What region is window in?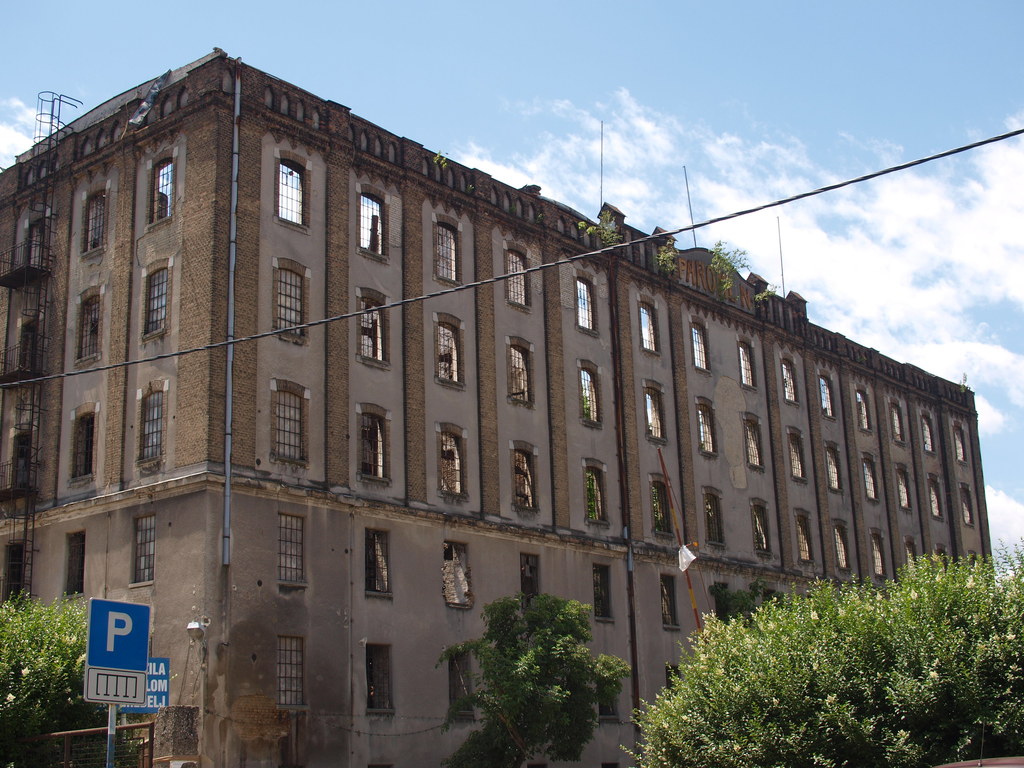
crop(854, 383, 873, 431).
